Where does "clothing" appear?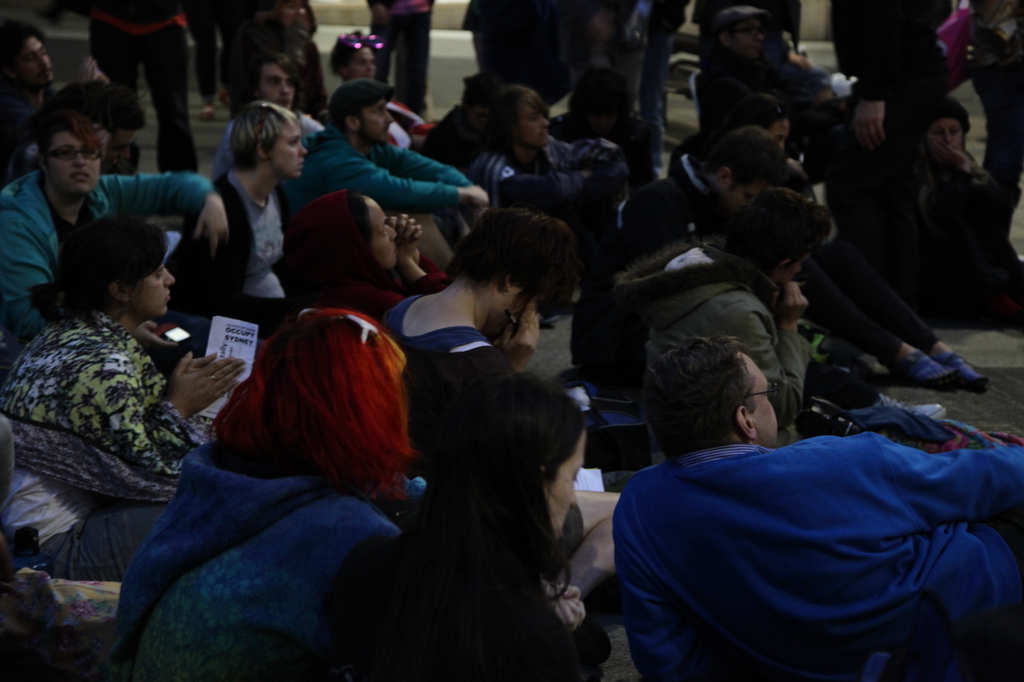
Appears at Rect(695, 52, 822, 133).
